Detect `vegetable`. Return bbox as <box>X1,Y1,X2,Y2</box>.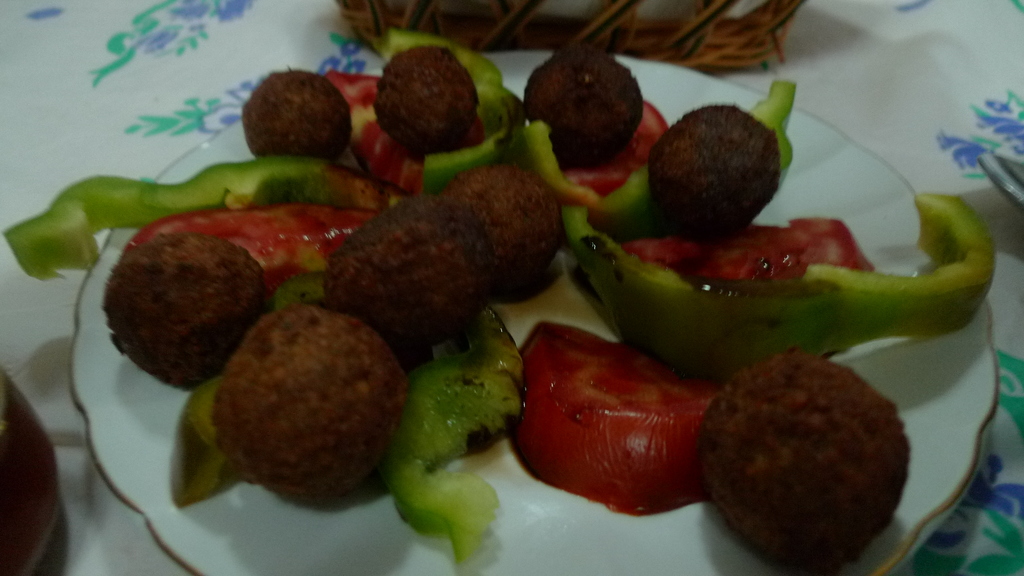
<box>168,263,317,507</box>.
